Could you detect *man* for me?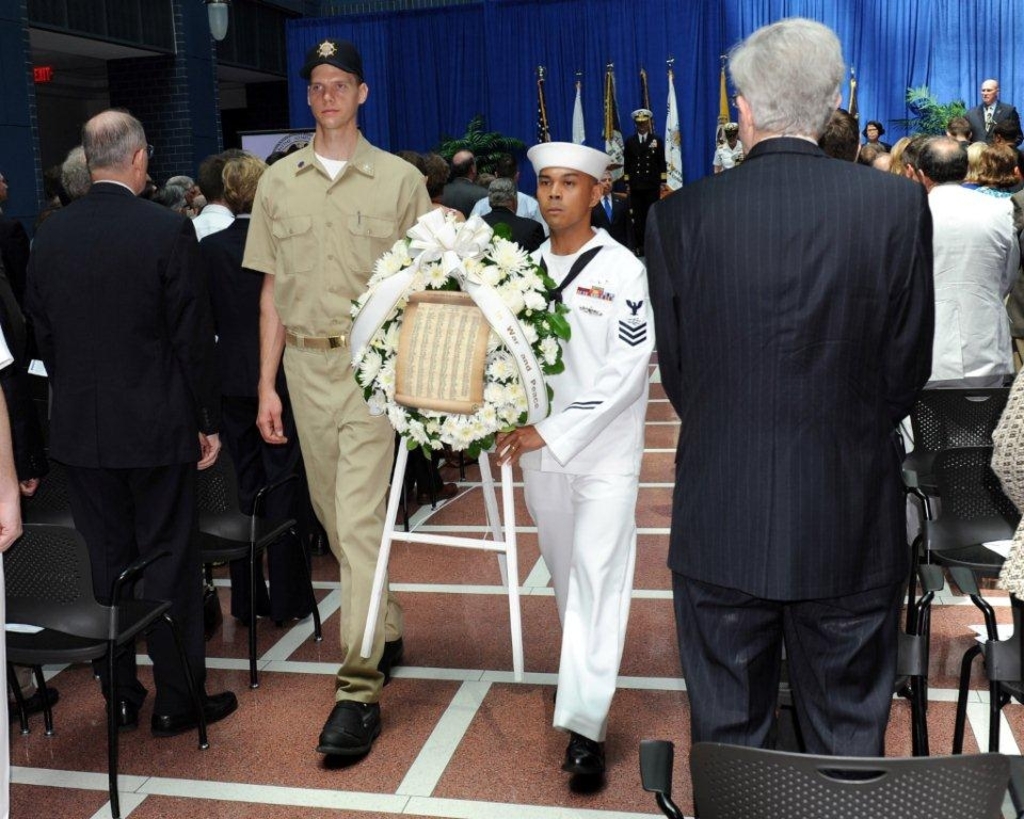
Detection result: (471, 152, 550, 237).
